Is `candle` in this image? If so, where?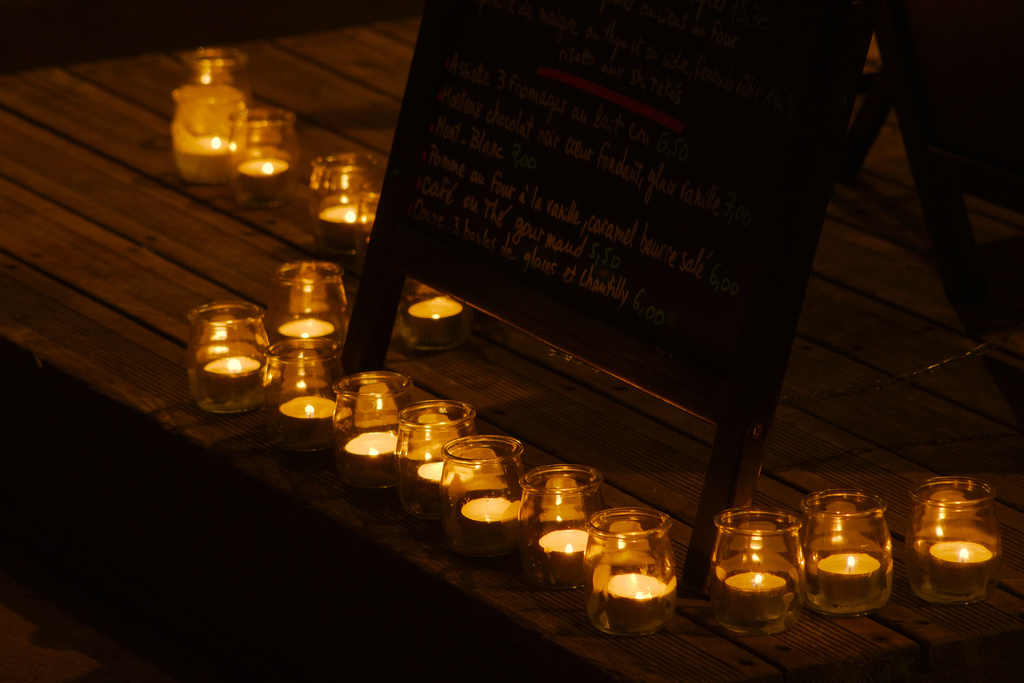
Yes, at 419 461 474 508.
